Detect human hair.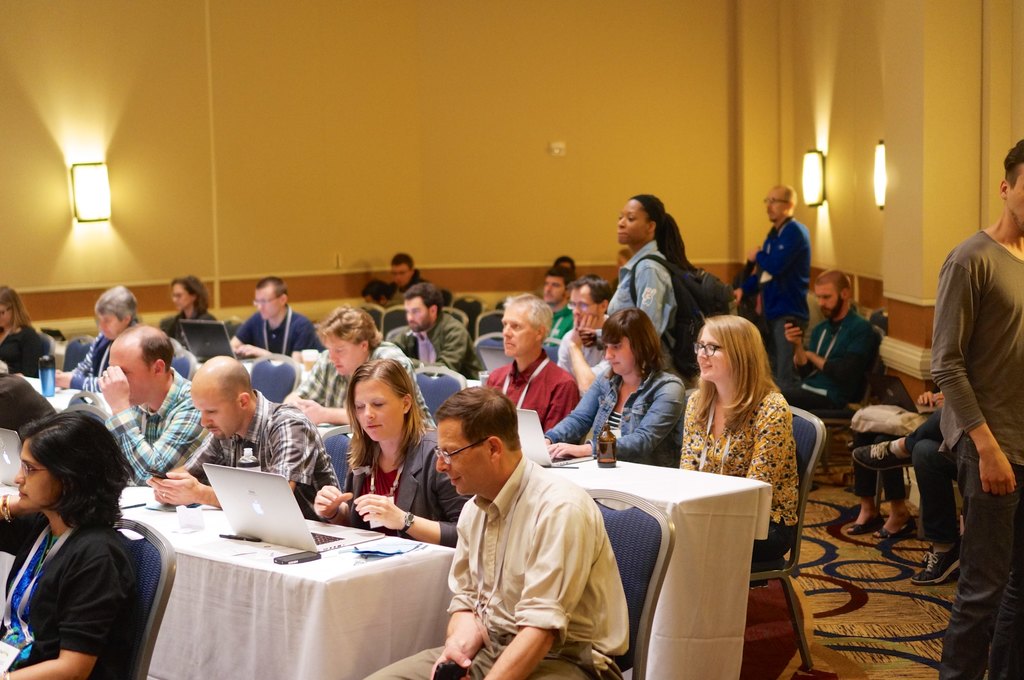
Detected at (15, 409, 138, 534).
